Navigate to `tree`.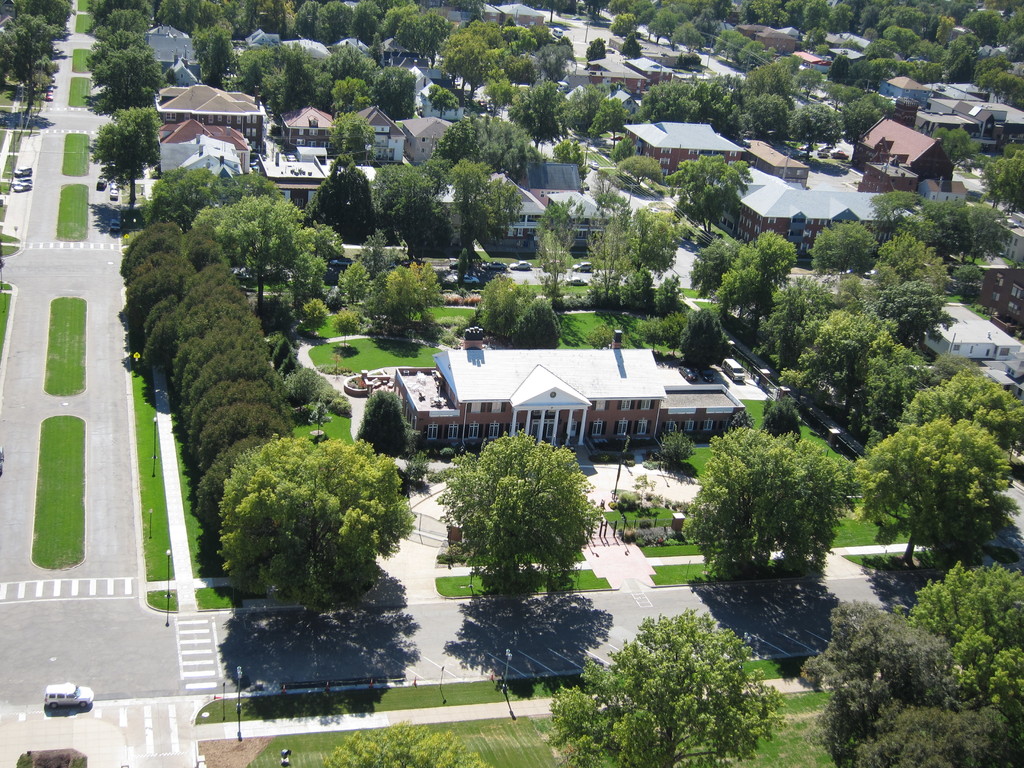
Navigation target: [334, 33, 419, 125].
